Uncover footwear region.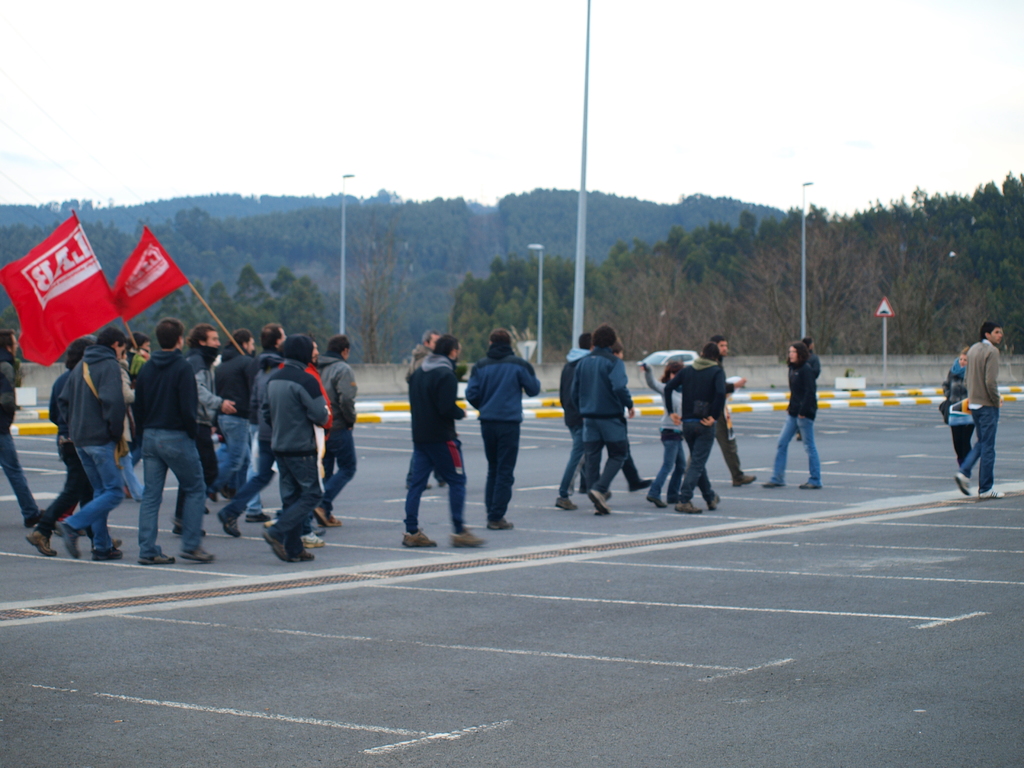
Uncovered: 739:467:759:483.
